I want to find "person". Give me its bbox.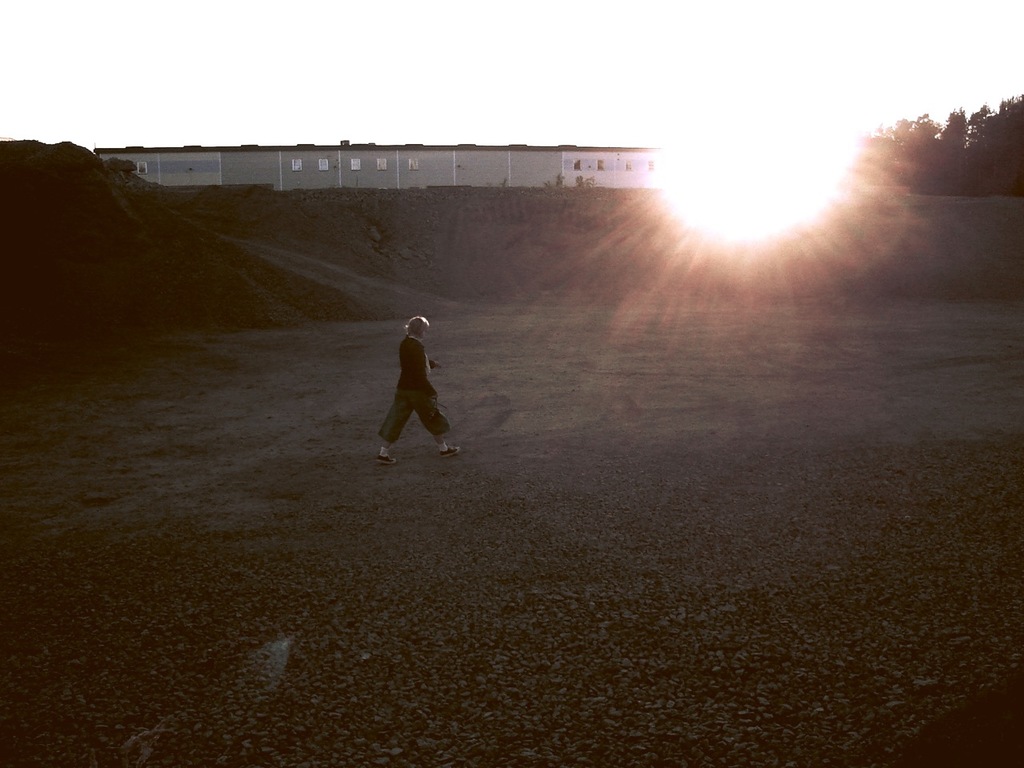
370/317/471/467.
